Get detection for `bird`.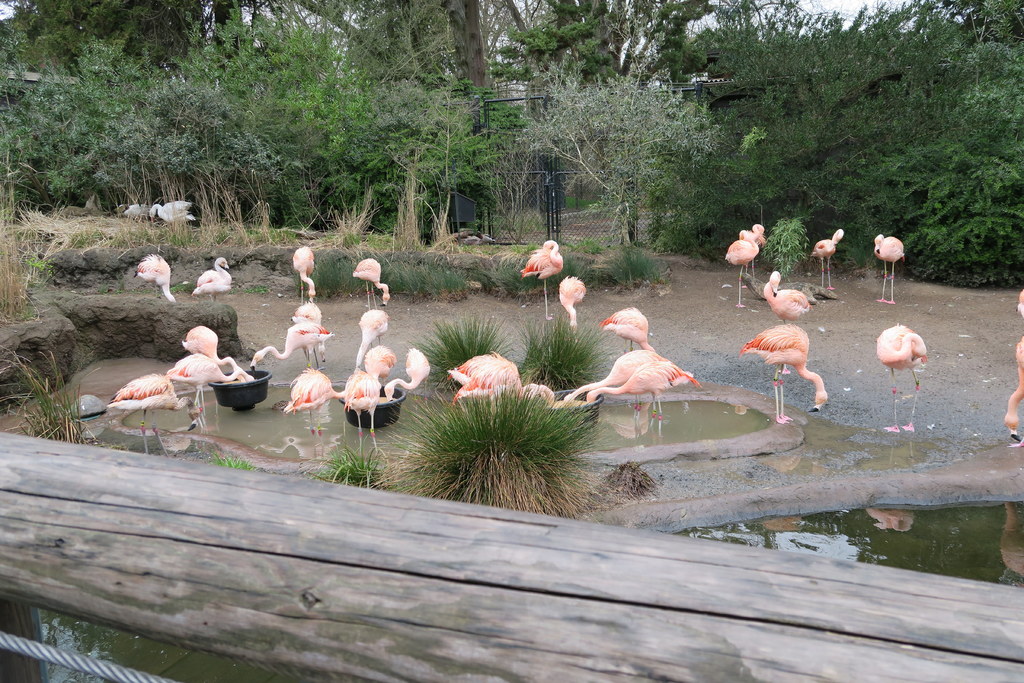
Detection: (102, 368, 209, 432).
